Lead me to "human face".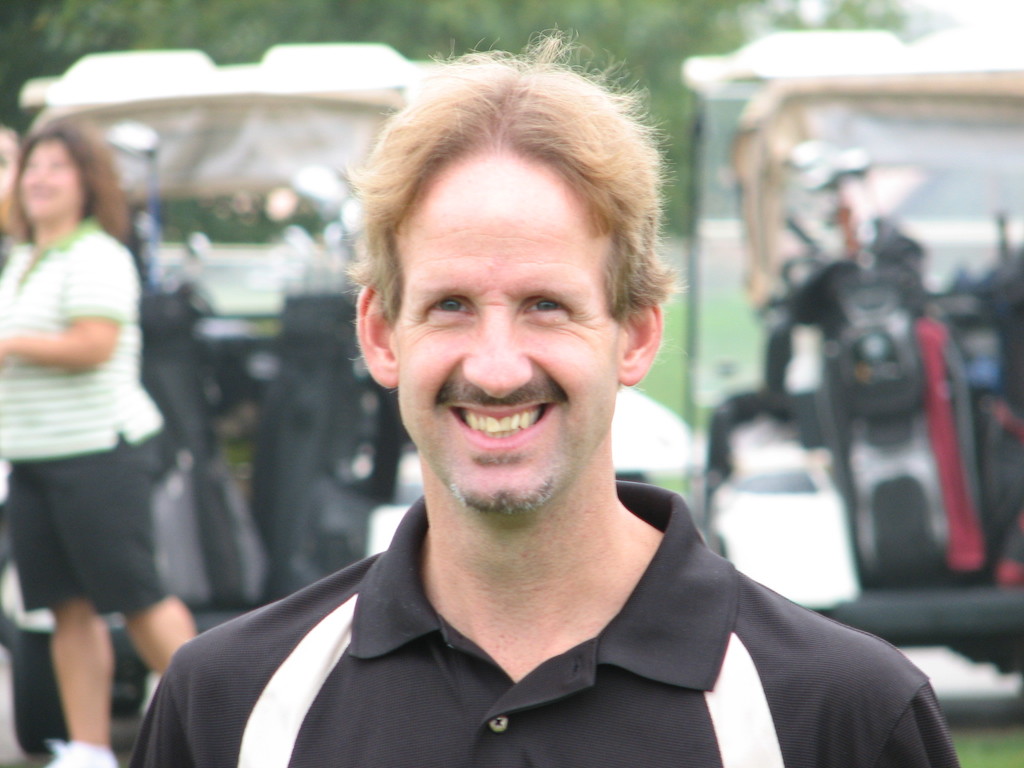
Lead to detection(388, 148, 619, 509).
